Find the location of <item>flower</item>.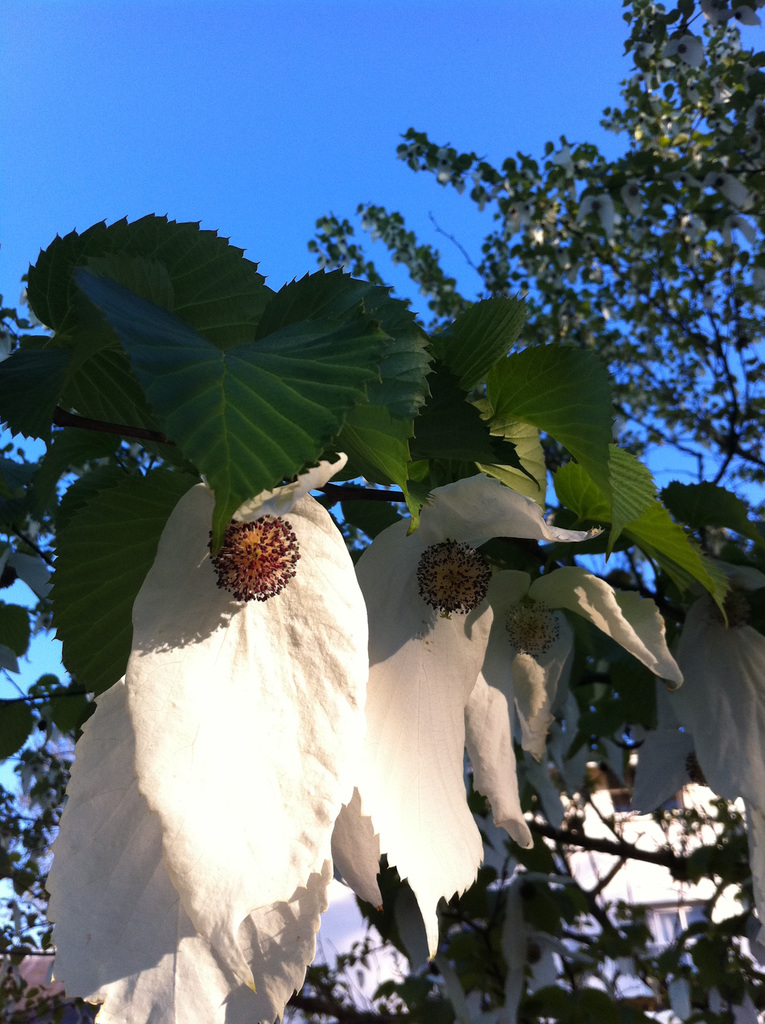
Location: rect(495, 560, 669, 798).
